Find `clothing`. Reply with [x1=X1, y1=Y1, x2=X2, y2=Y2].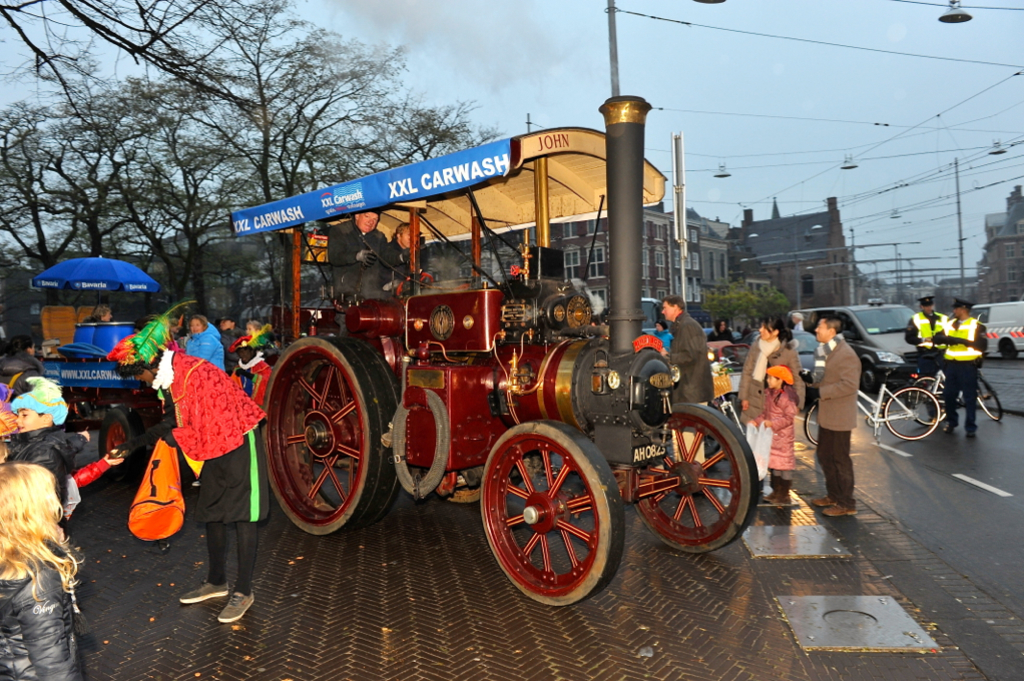
[x1=927, y1=317, x2=991, y2=437].
